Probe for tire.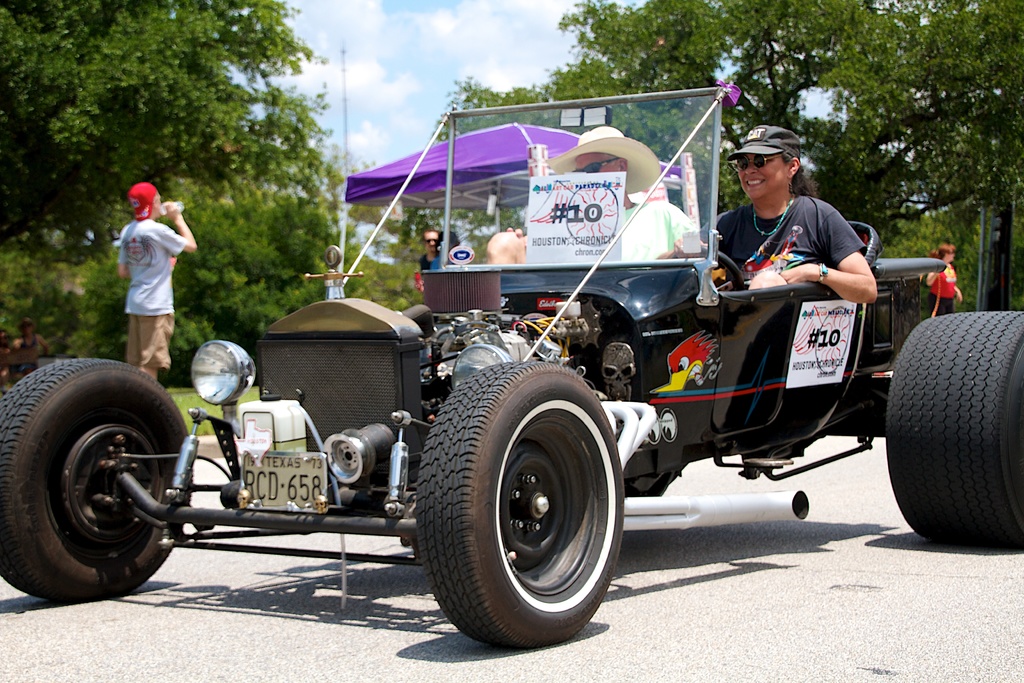
Probe result: left=417, top=360, right=625, bottom=649.
